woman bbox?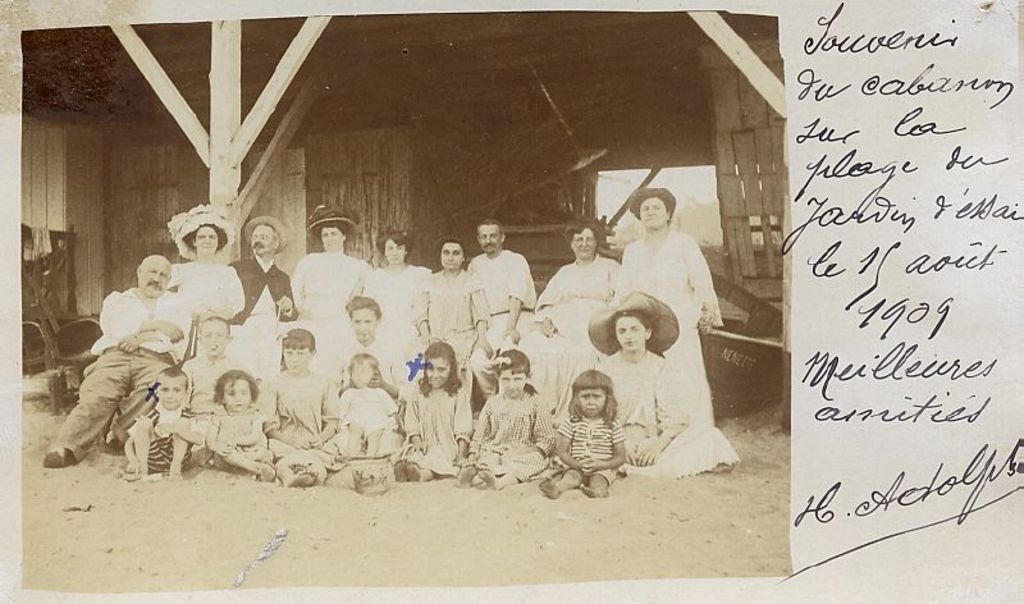
bbox=[430, 241, 483, 357]
